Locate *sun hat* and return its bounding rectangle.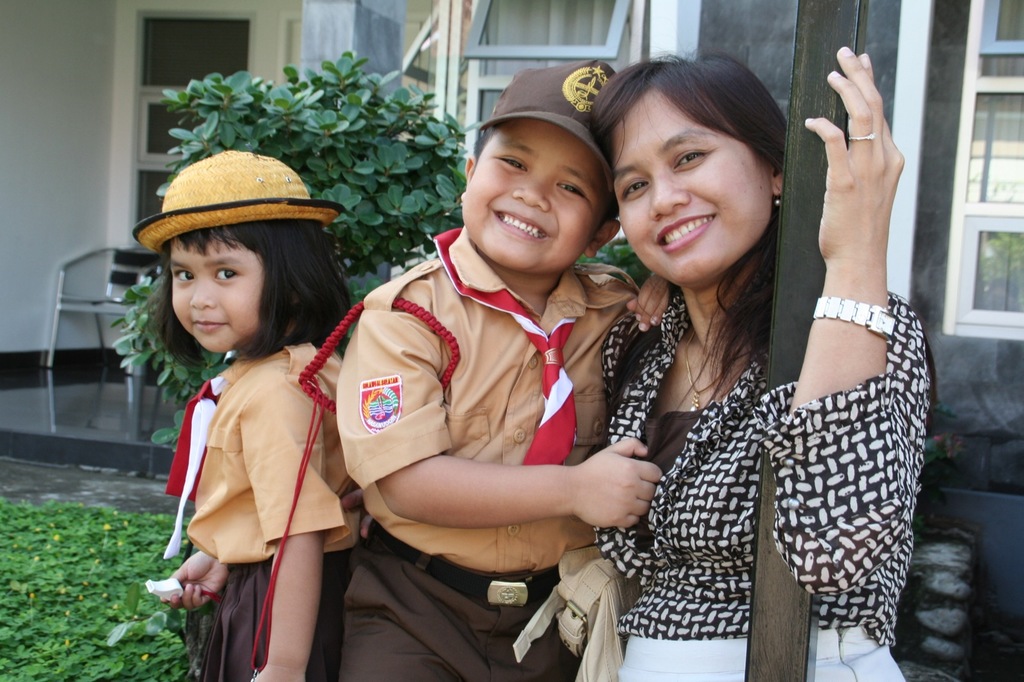
[481, 60, 618, 178].
